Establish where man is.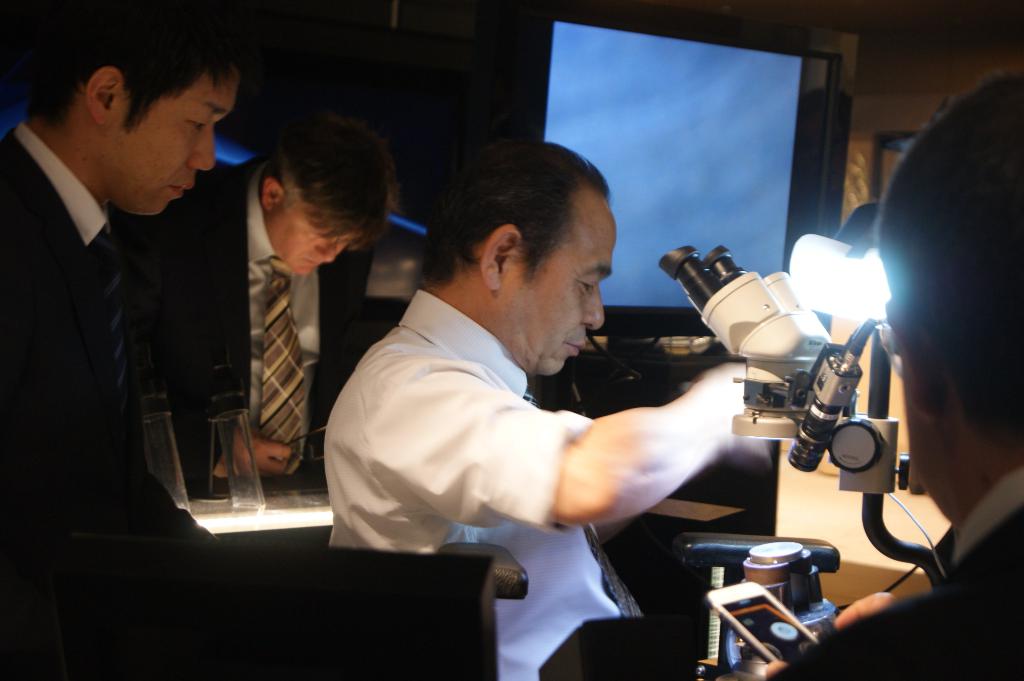
Established at (762, 68, 1023, 680).
